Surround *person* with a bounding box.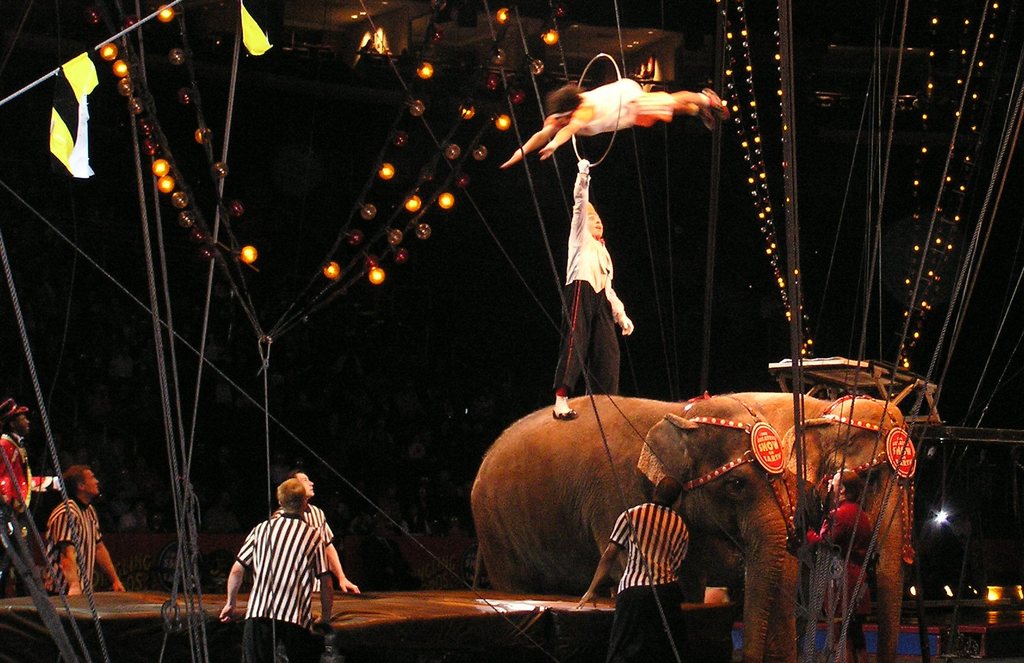
rect(449, 512, 477, 534).
